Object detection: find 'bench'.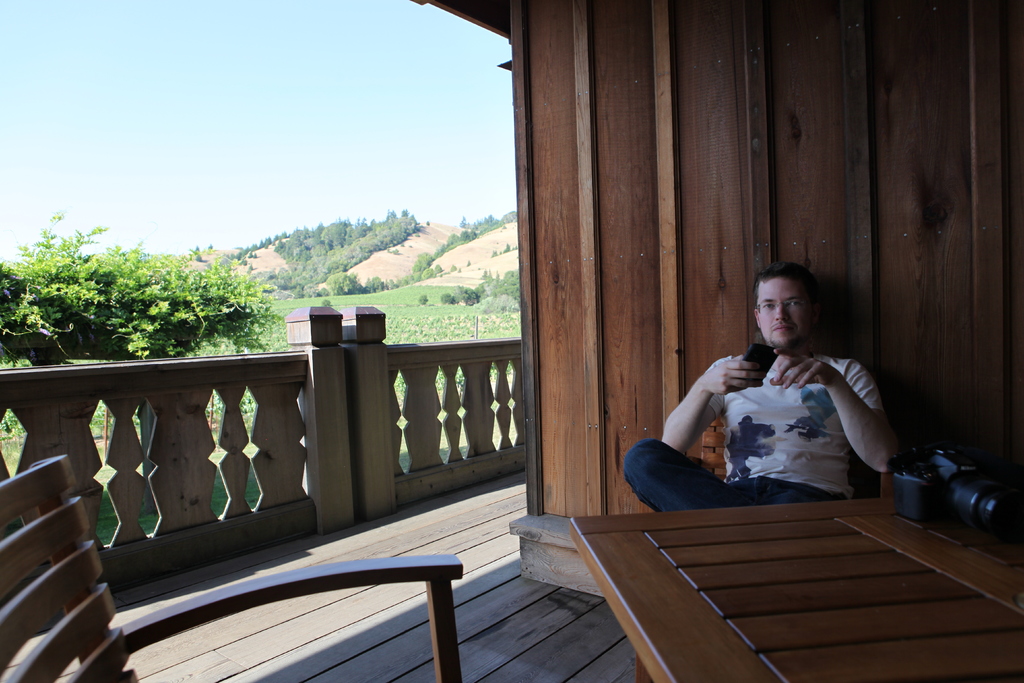
(569, 497, 1023, 682).
